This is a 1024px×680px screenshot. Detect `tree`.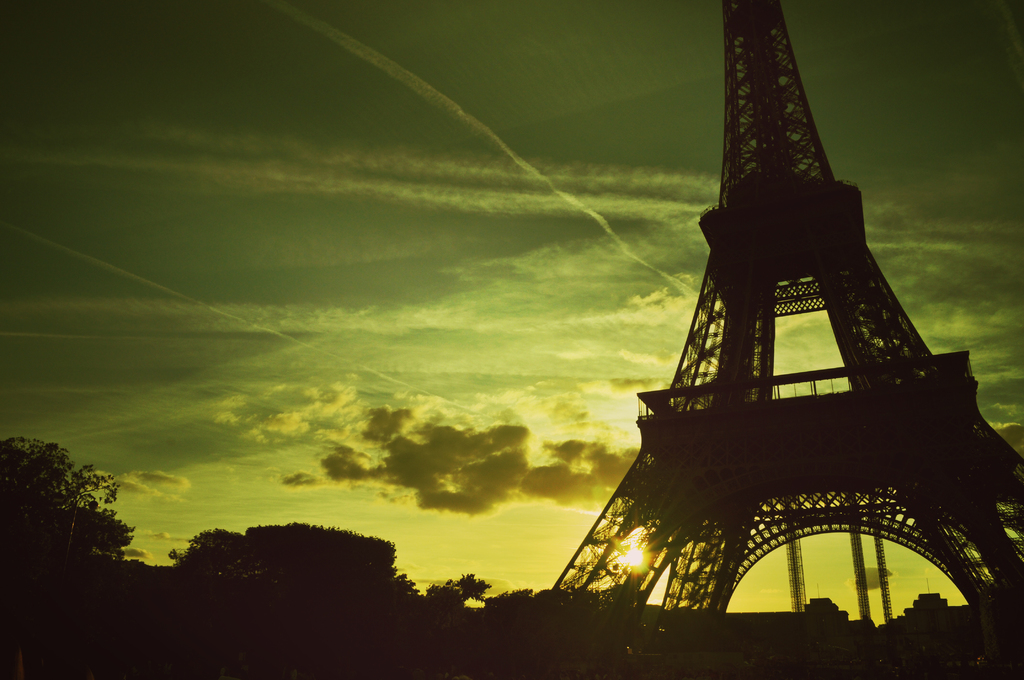
x1=7, y1=426, x2=131, y2=583.
